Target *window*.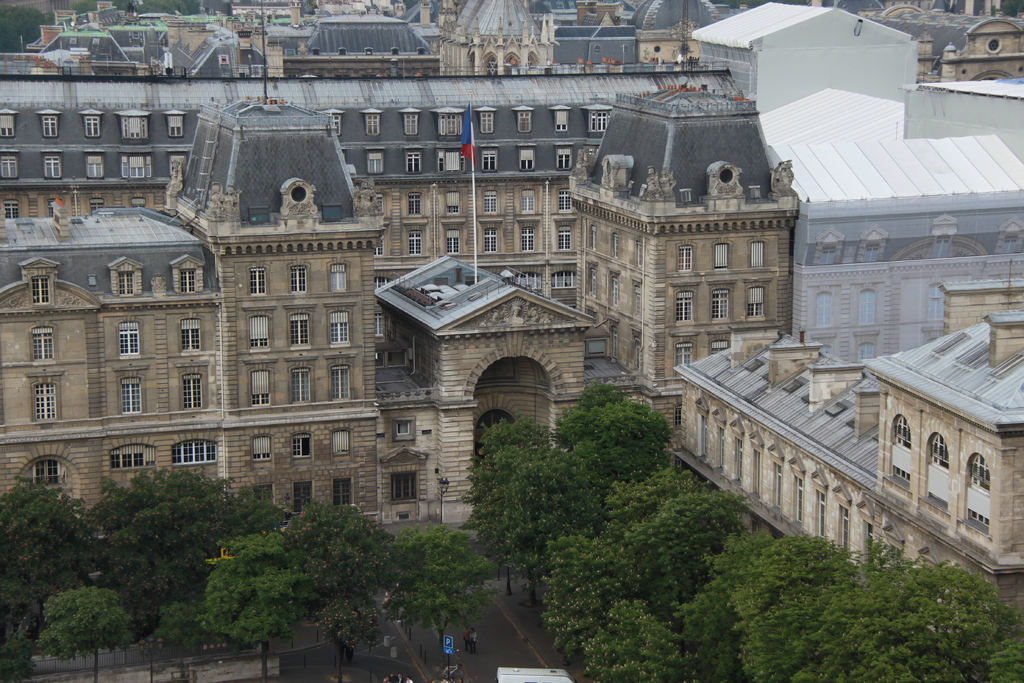
Target region: box(559, 188, 570, 212).
